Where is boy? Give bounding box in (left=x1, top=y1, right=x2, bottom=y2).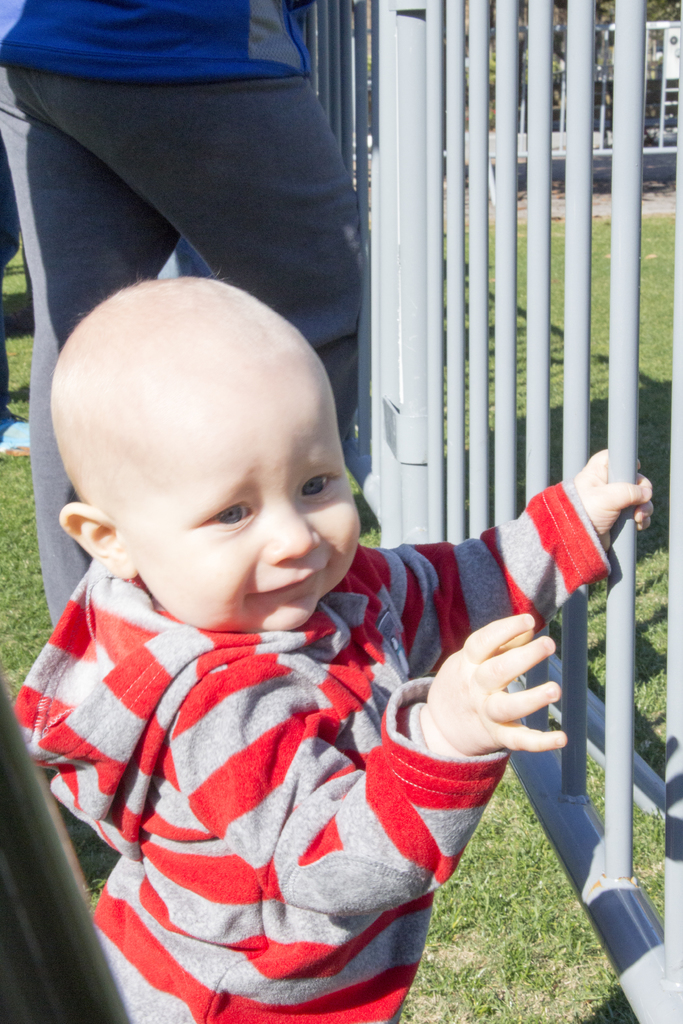
(left=0, top=262, right=666, bottom=1023).
